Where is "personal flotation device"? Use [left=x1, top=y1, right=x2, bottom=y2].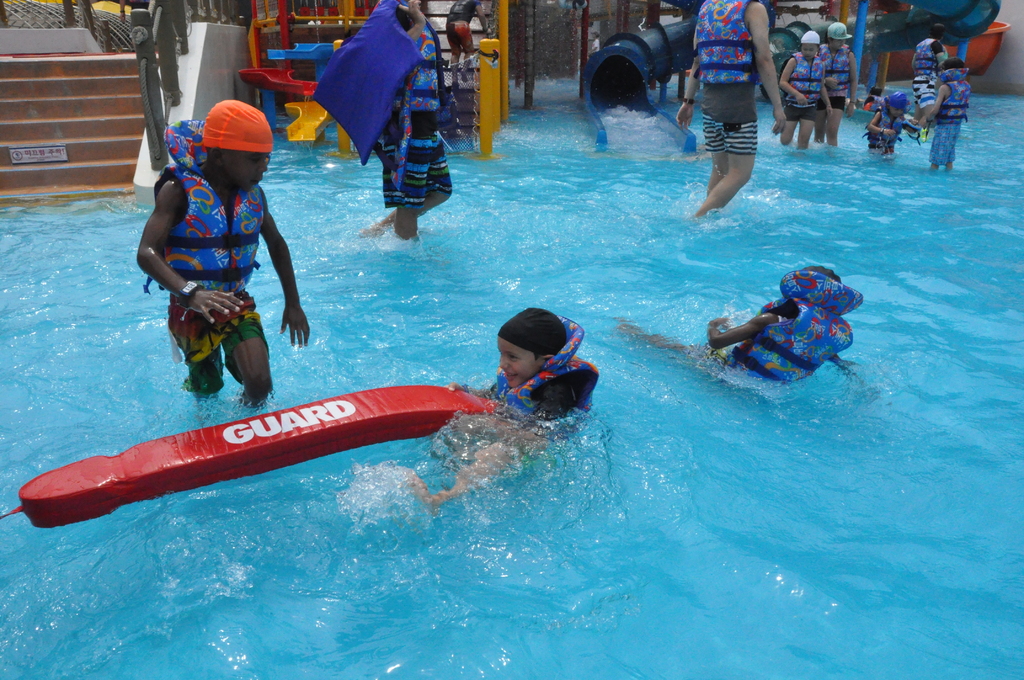
[left=717, top=270, right=867, bottom=394].
